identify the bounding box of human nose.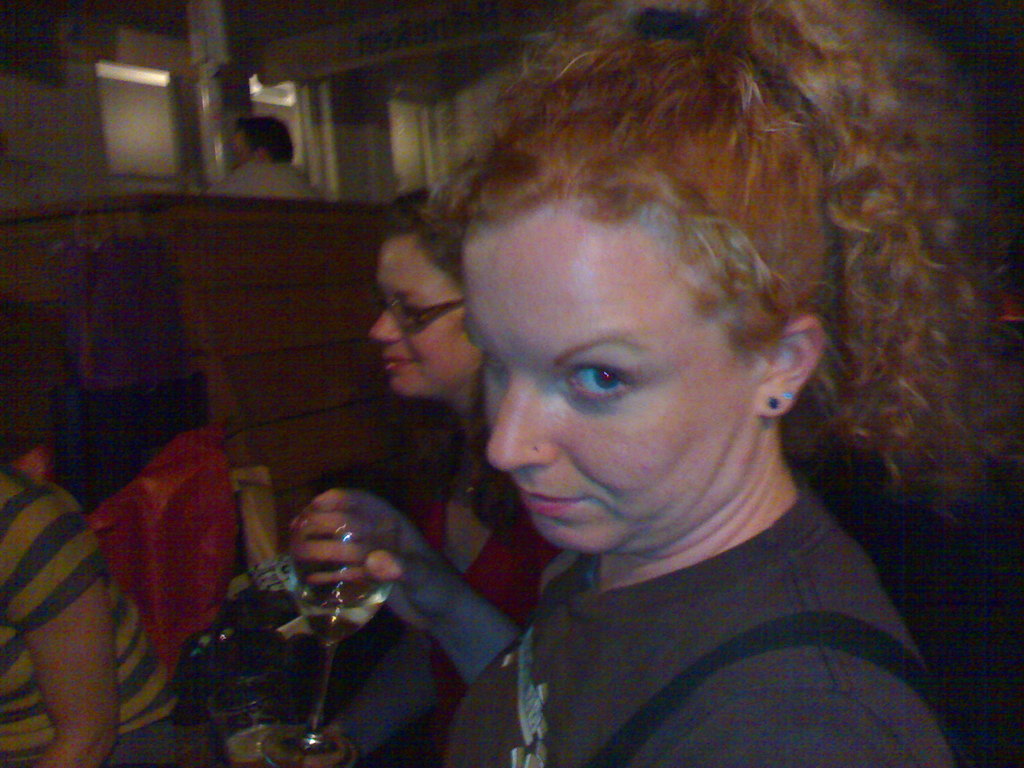
[x1=487, y1=371, x2=561, y2=470].
